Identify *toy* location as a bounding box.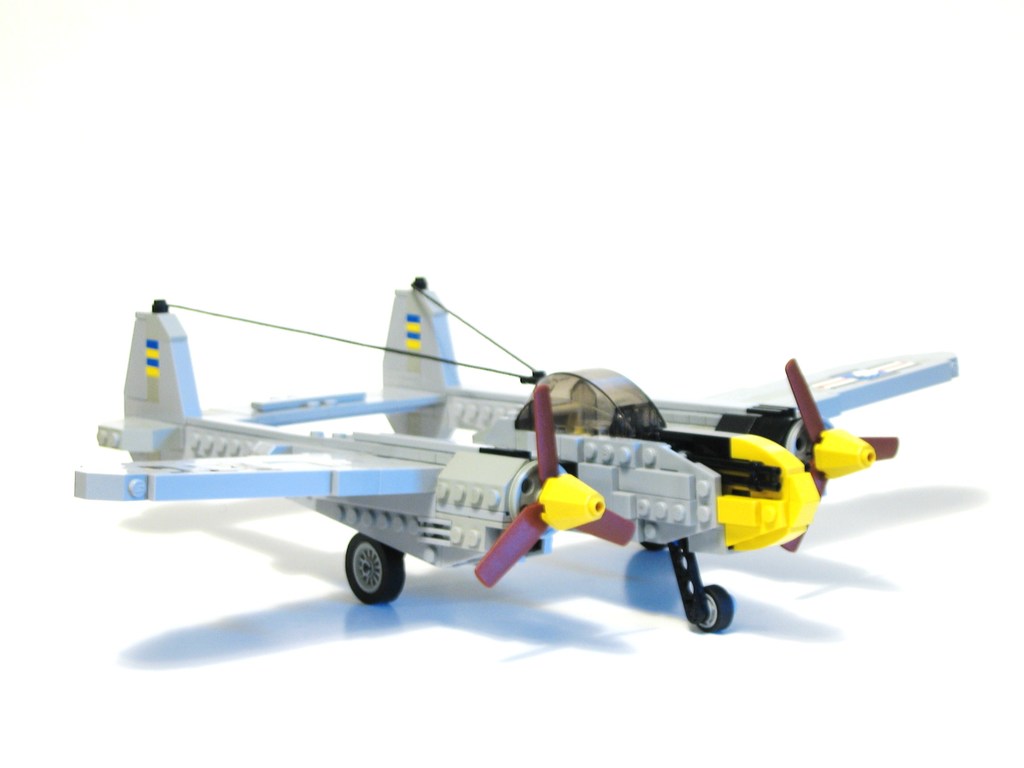
(189, 280, 940, 628).
